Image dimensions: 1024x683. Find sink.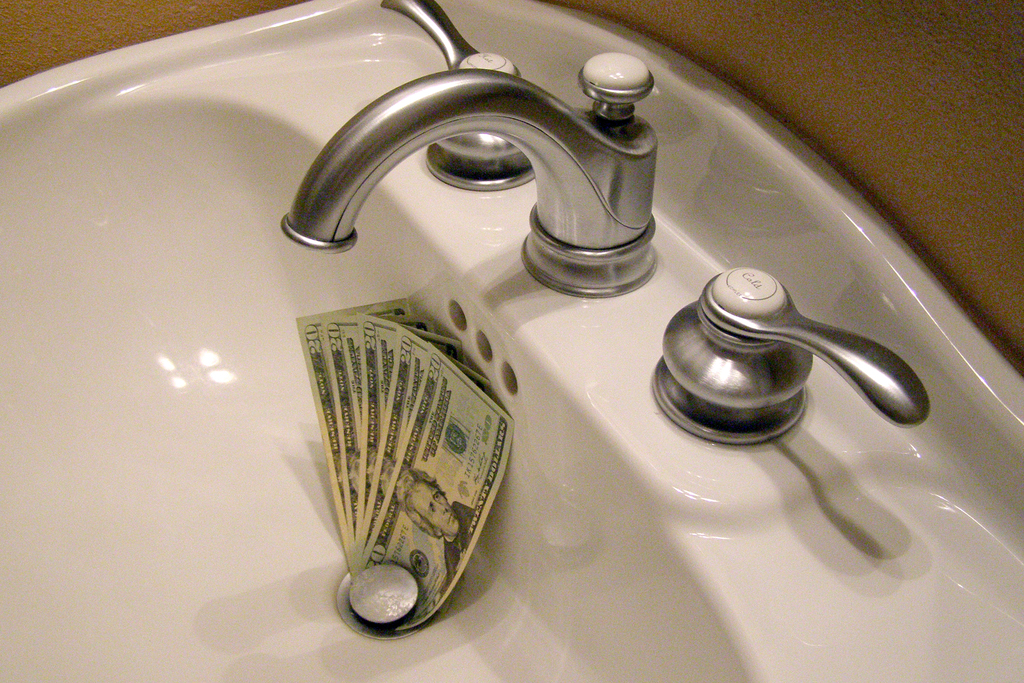
[x1=0, y1=0, x2=1023, y2=681].
